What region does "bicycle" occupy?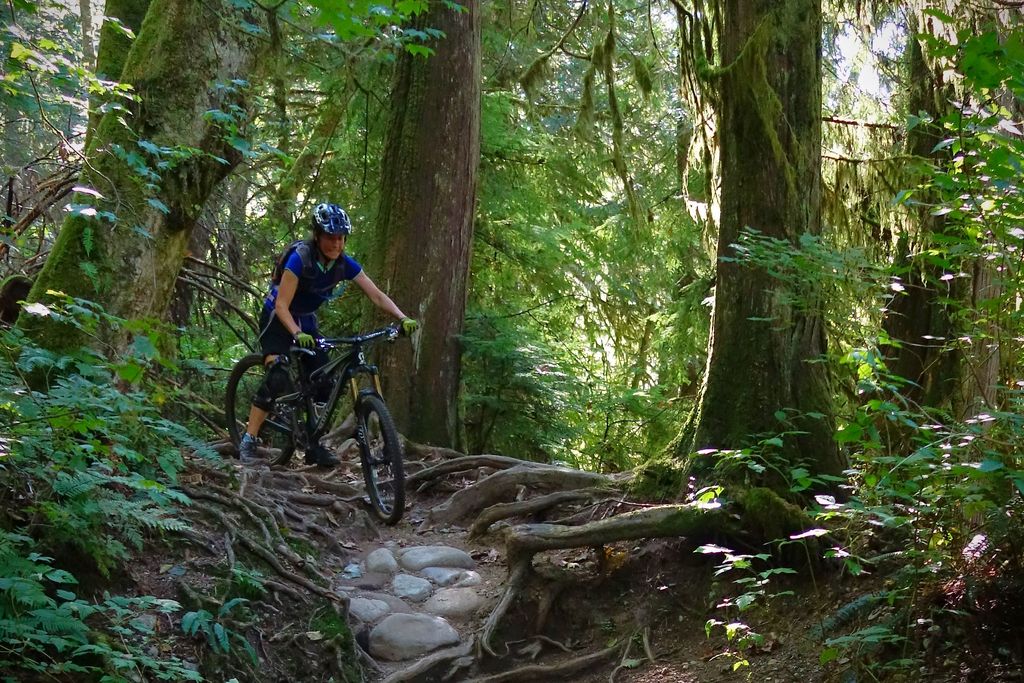
x1=220, y1=312, x2=411, y2=514.
